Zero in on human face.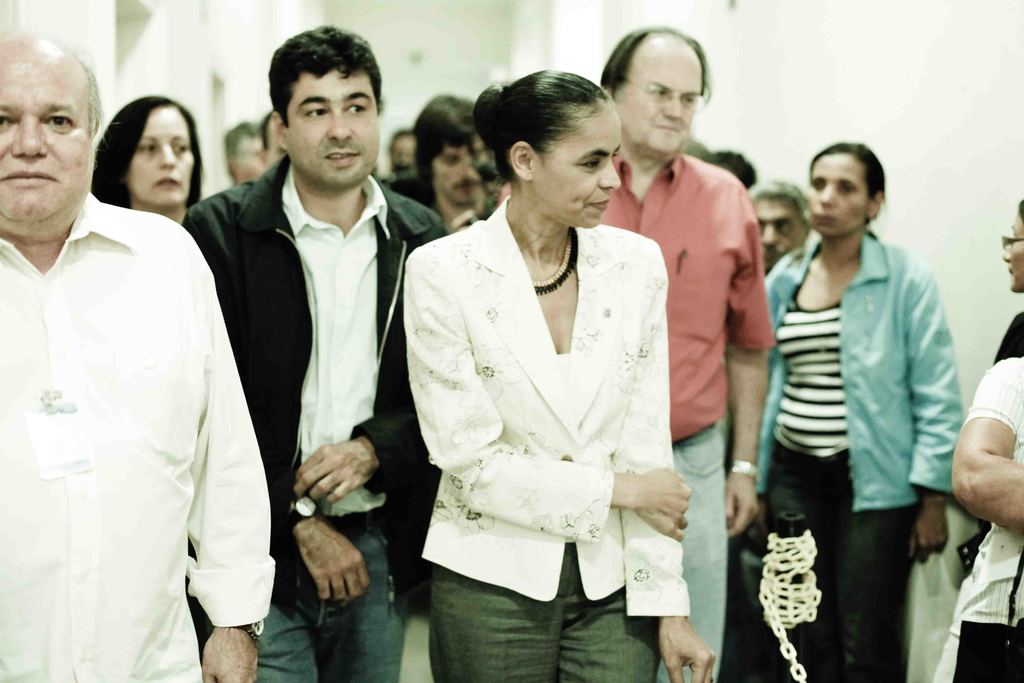
Zeroed in: (132,113,190,202).
